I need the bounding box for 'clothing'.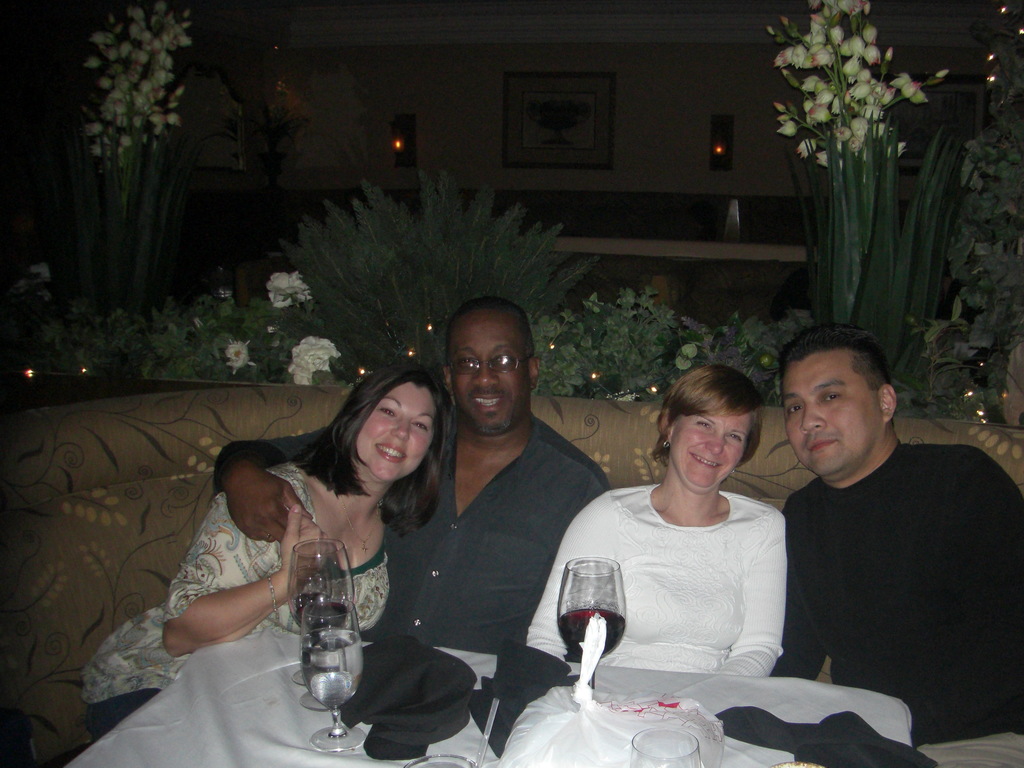
Here it is: <bbox>564, 460, 819, 705</bbox>.
